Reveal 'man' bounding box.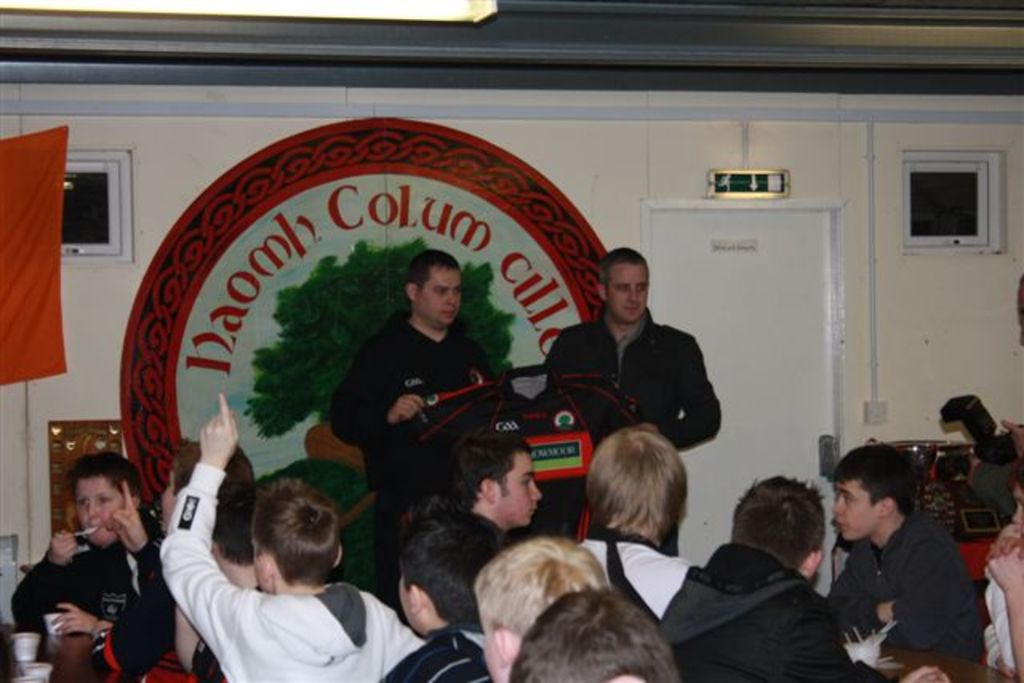
Revealed: x1=549 y1=242 x2=734 y2=446.
